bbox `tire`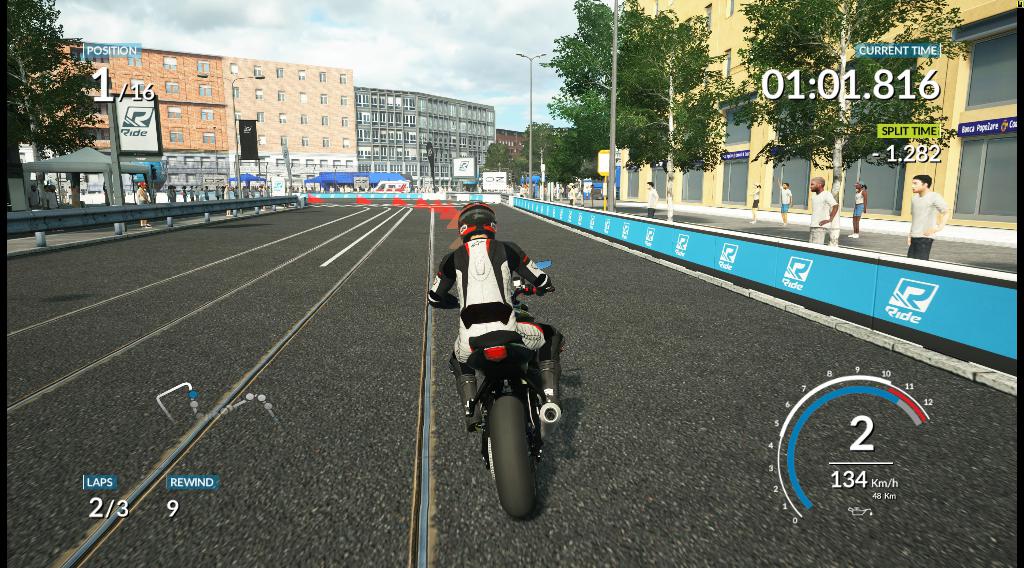
BBox(474, 394, 550, 509)
